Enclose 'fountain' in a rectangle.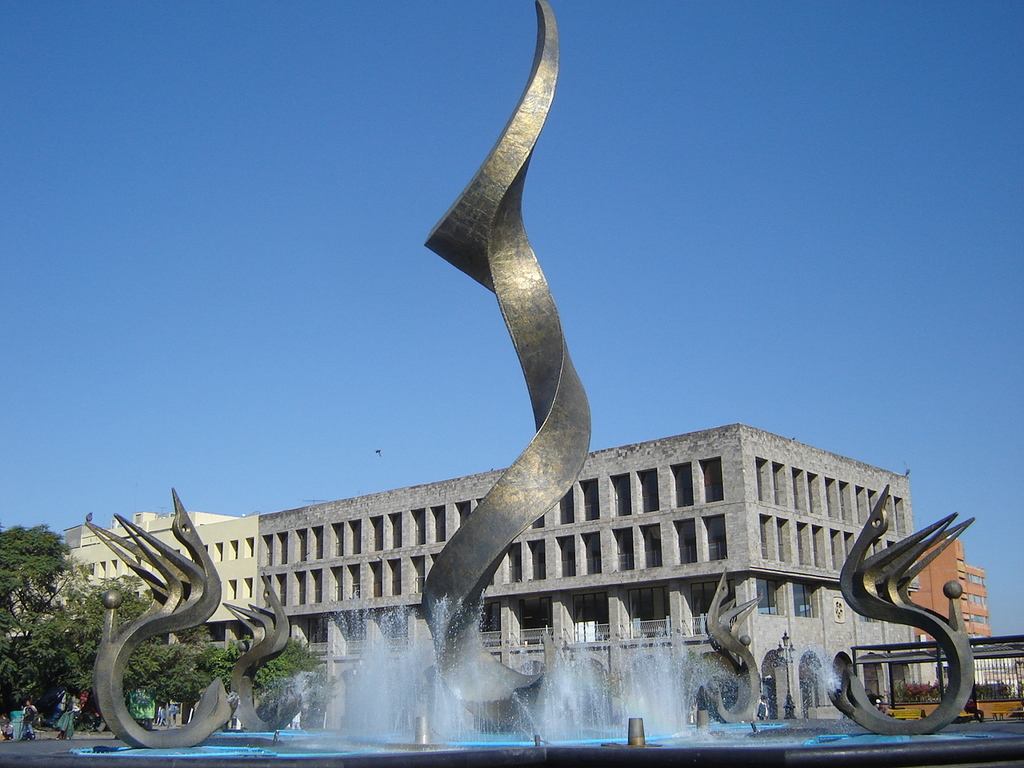
bbox=(15, 62, 987, 767).
